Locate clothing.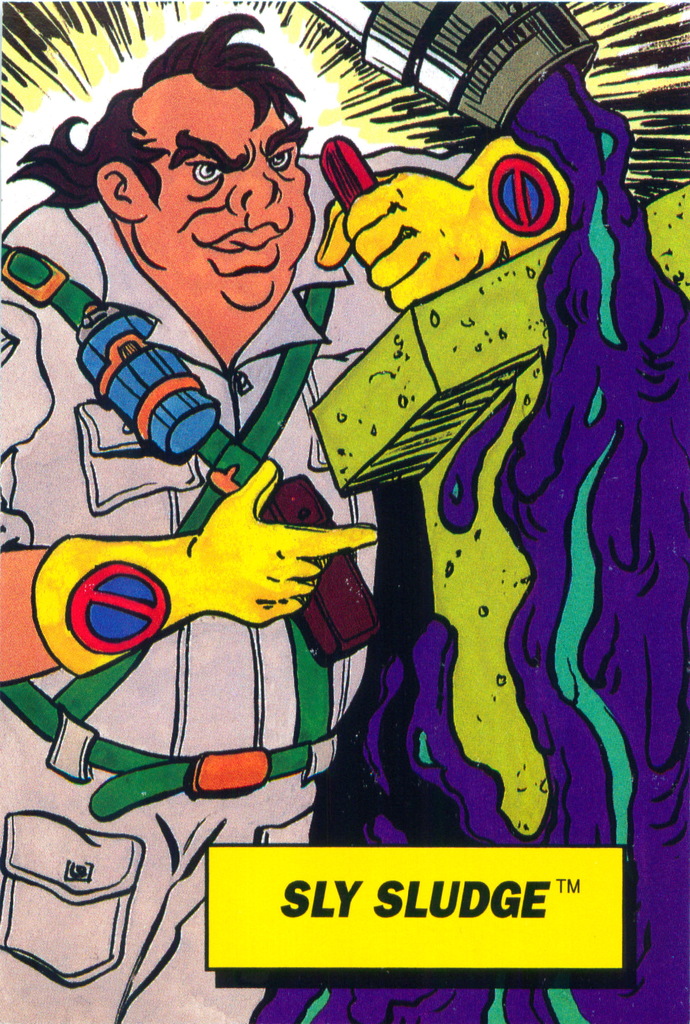
Bounding box: bbox=(0, 160, 472, 1023).
